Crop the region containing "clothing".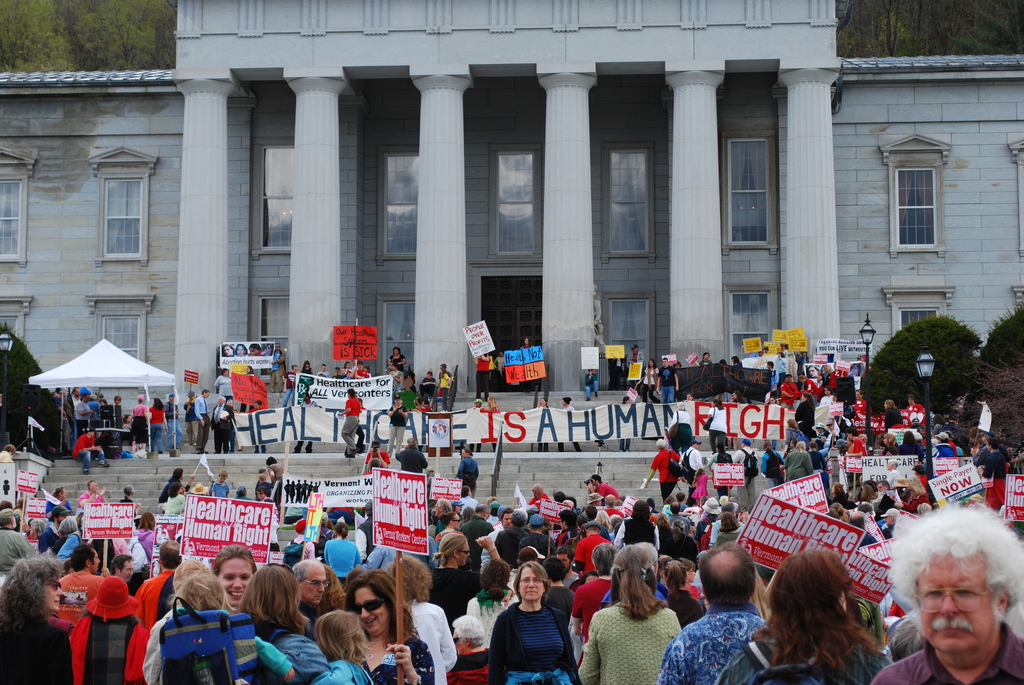
Crop region: (455, 455, 480, 481).
